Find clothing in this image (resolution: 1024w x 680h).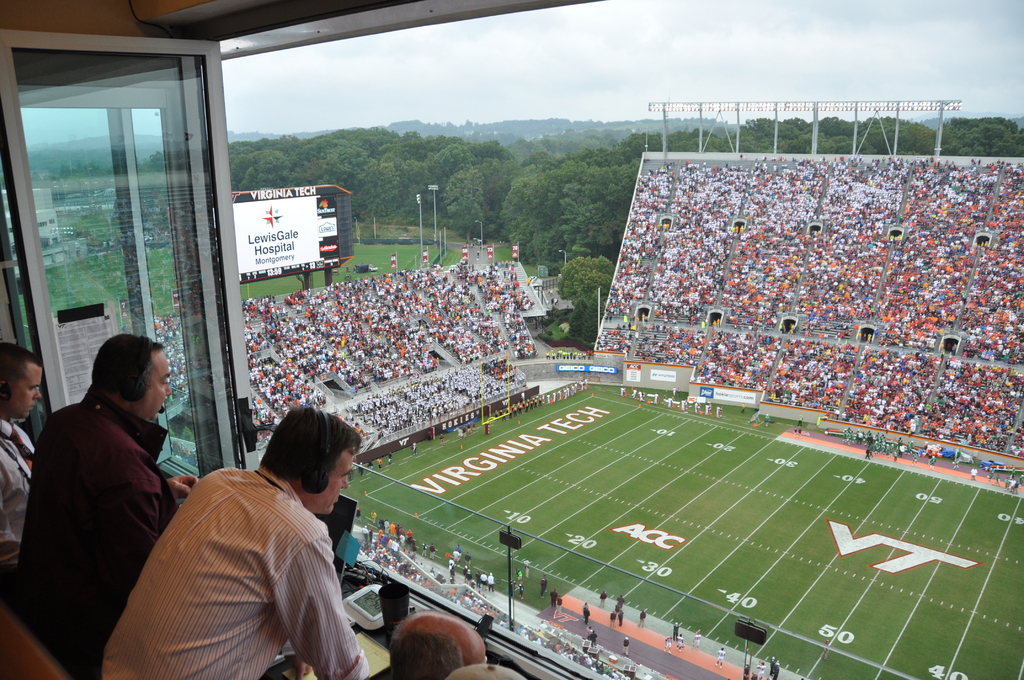
405, 529, 412, 540.
